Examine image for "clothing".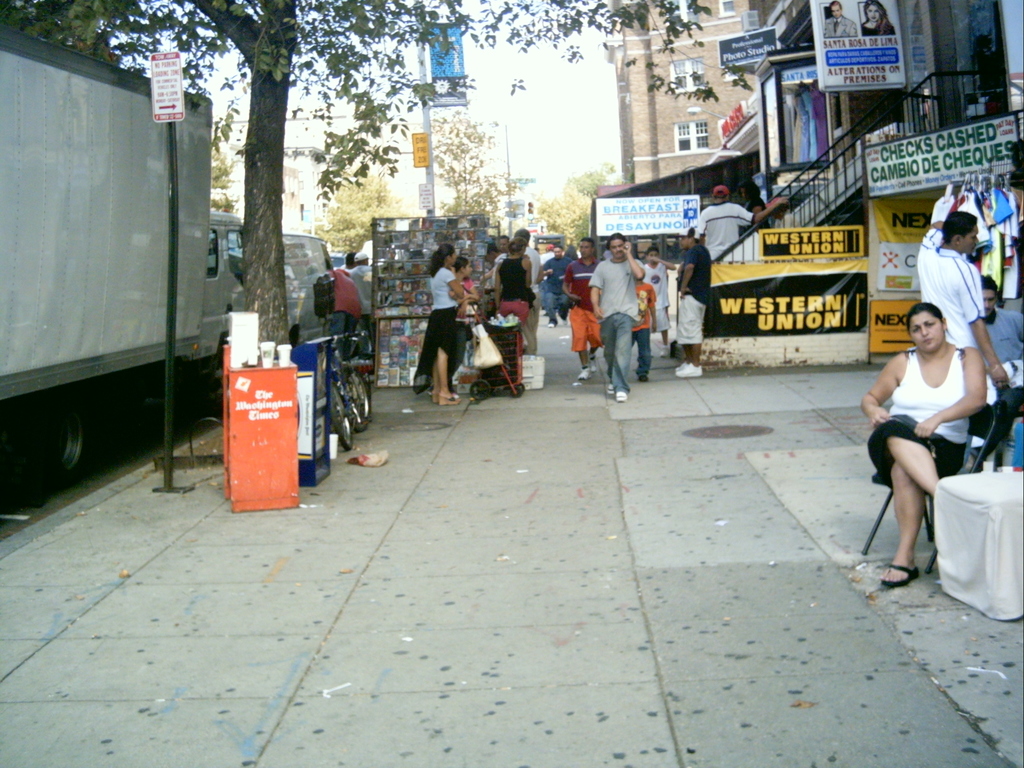
Examination result: bbox(866, 323, 991, 525).
